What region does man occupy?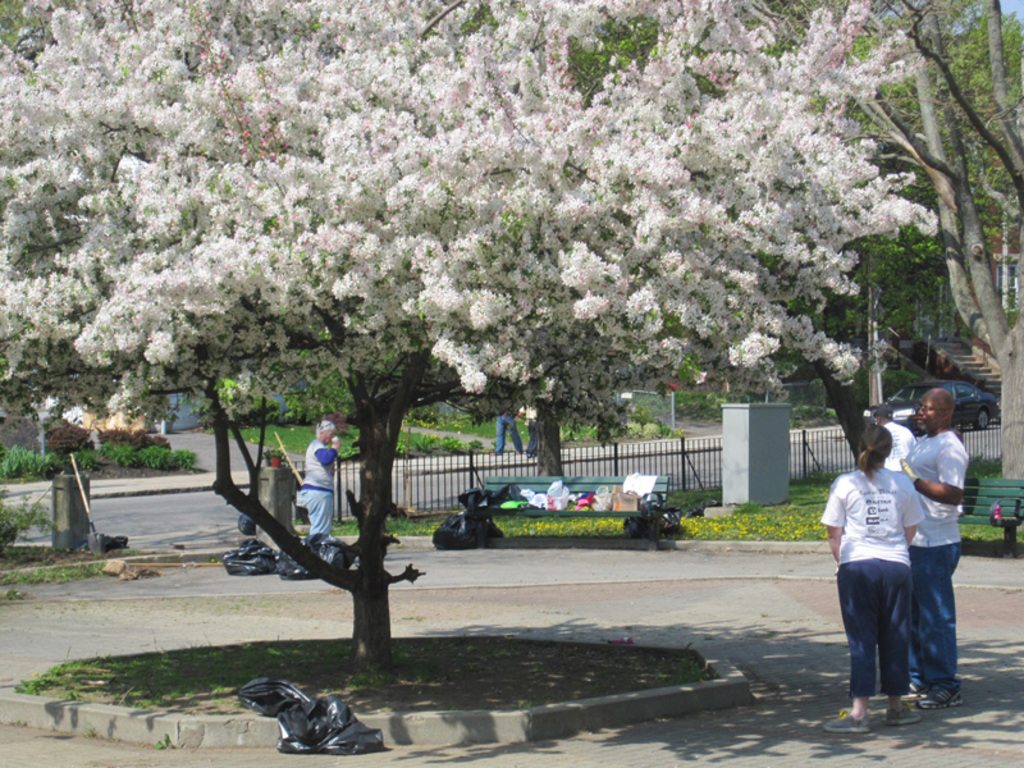
[x1=294, y1=417, x2=346, y2=544].
